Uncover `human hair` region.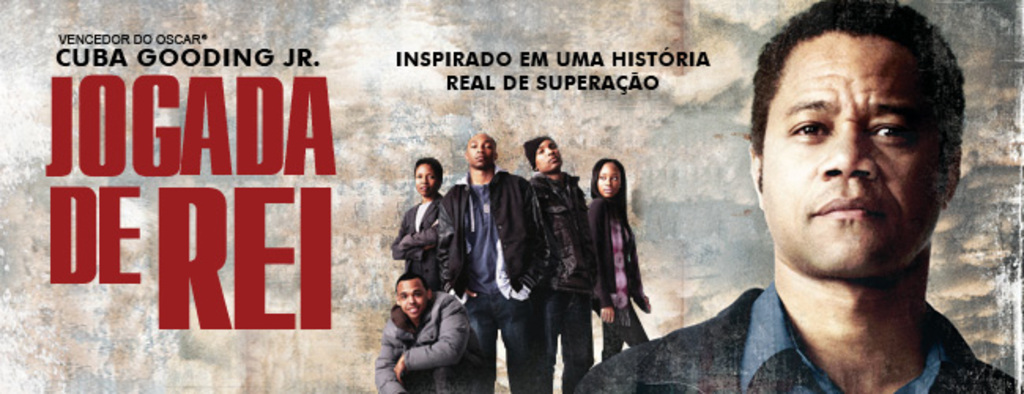
Uncovered: {"left": 414, "top": 156, "right": 444, "bottom": 186}.
